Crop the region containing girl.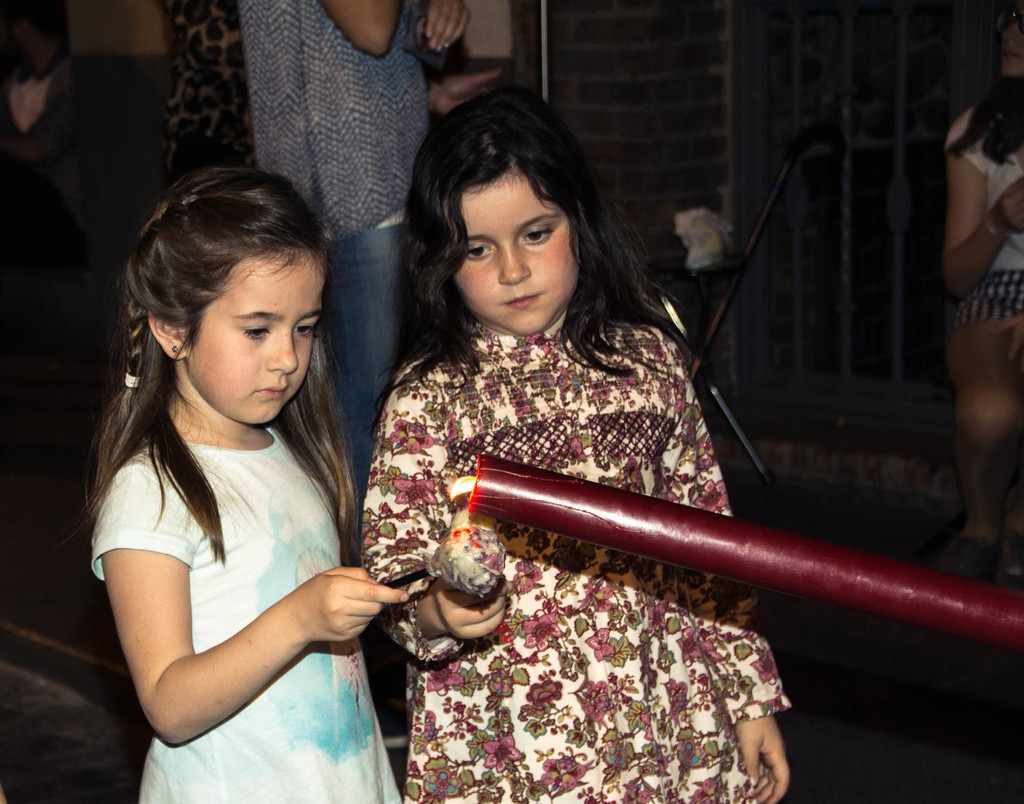
Crop region: {"left": 89, "top": 164, "right": 404, "bottom": 803}.
